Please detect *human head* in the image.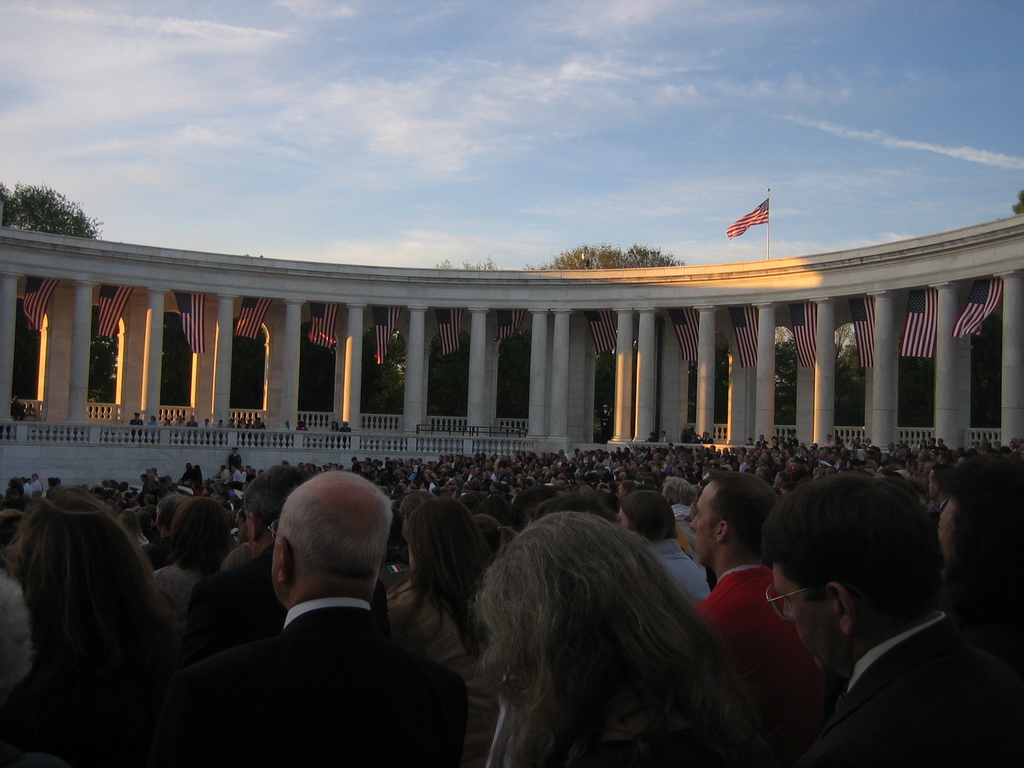
left=616, top=490, right=670, bottom=553.
